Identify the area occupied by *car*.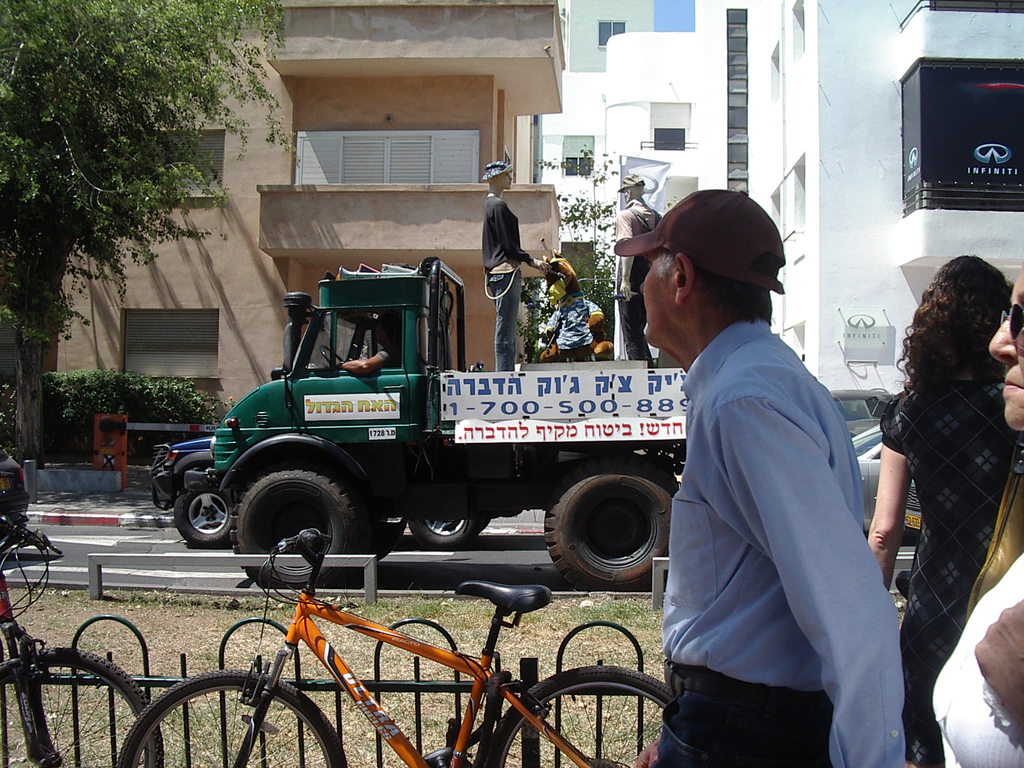
Area: 856,430,934,538.
